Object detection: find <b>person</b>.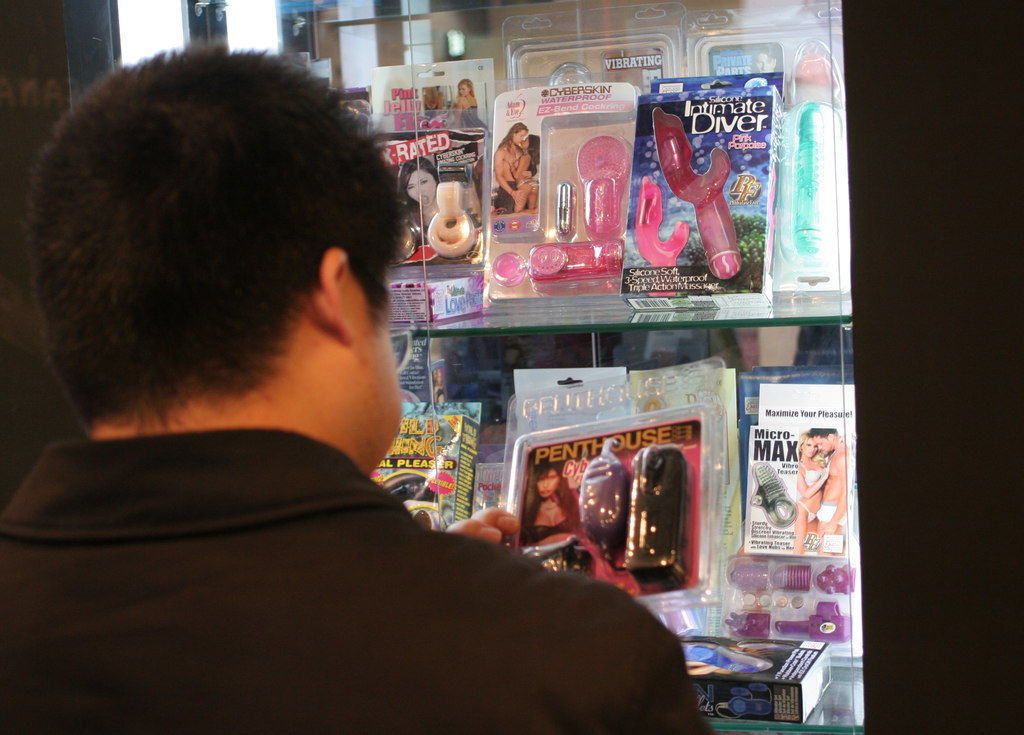
<bbox>525, 461, 595, 538</bbox>.
